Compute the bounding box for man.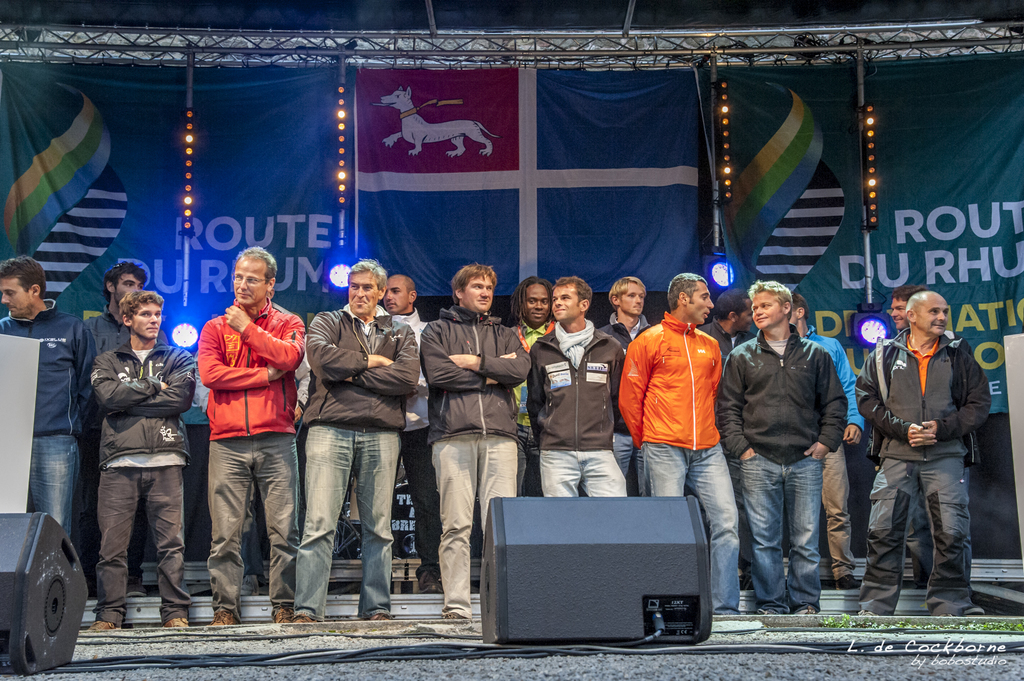
bbox=(194, 246, 294, 623).
